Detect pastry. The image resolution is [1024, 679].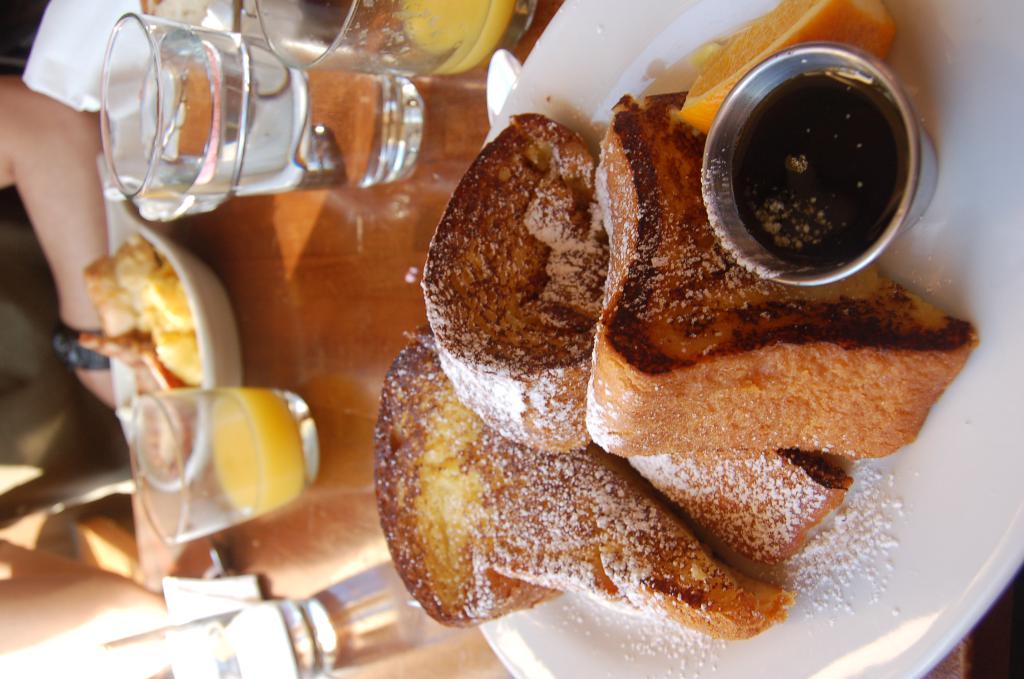
x1=619, y1=456, x2=856, y2=568.
